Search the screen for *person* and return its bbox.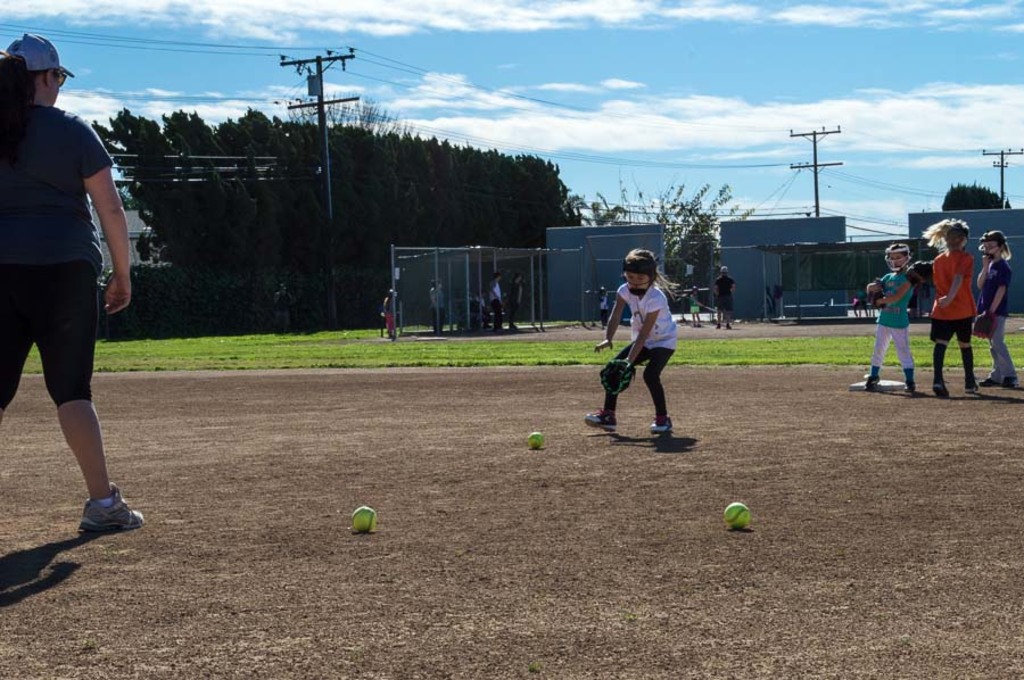
Found: (left=502, top=264, right=523, bottom=339).
